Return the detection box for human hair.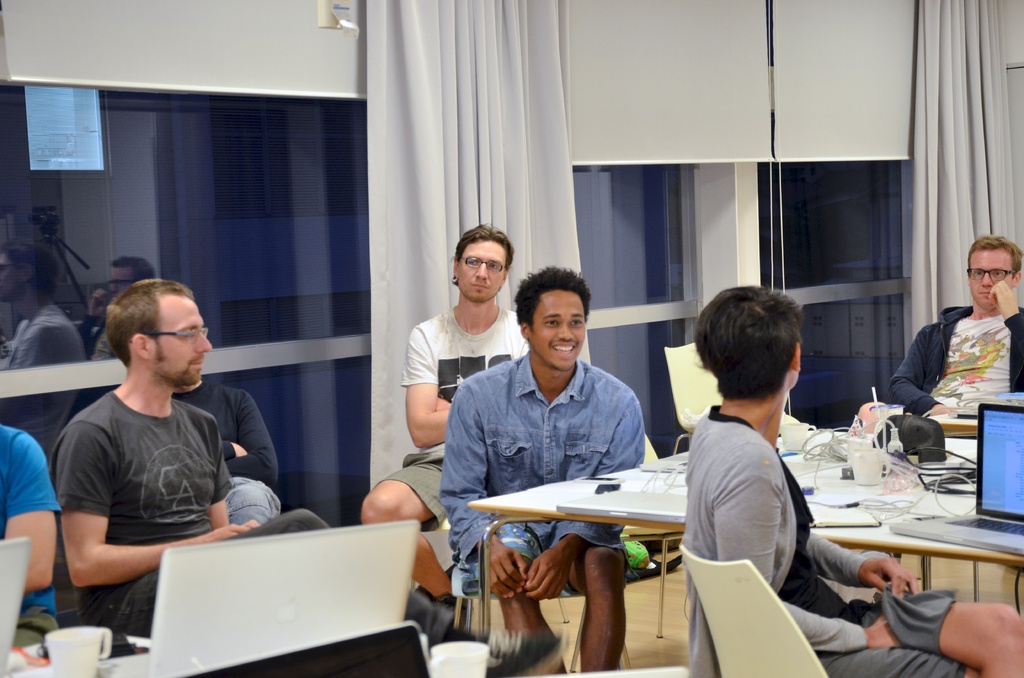
BBox(451, 222, 516, 288).
